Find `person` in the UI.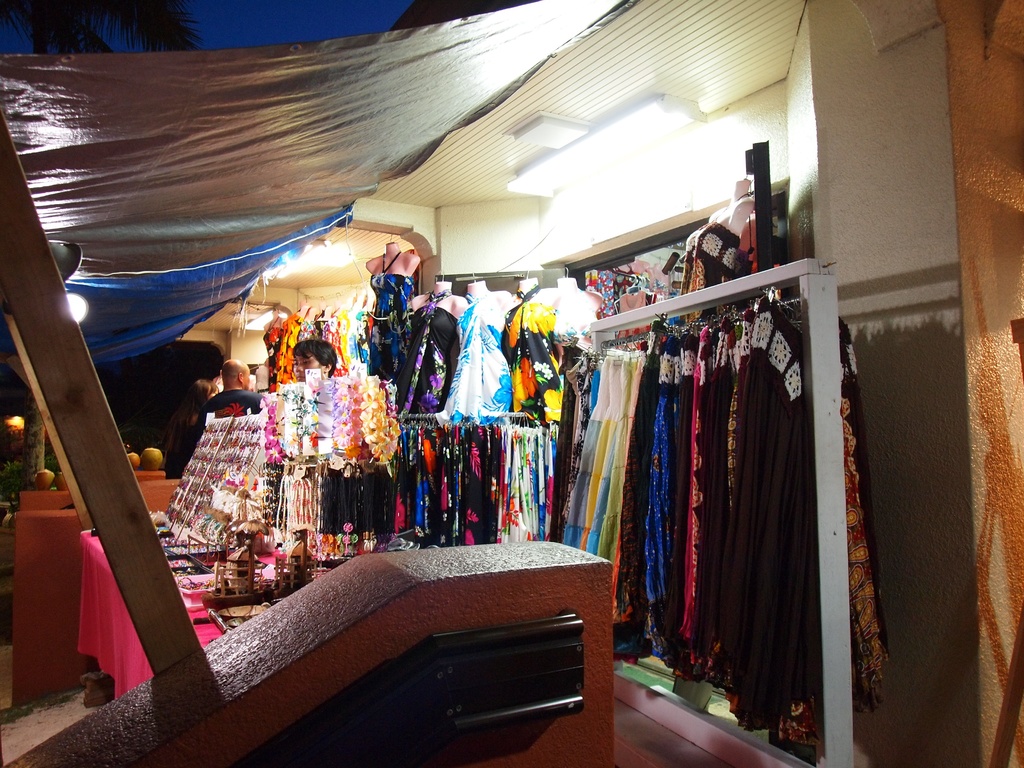
UI element at region(294, 338, 333, 387).
